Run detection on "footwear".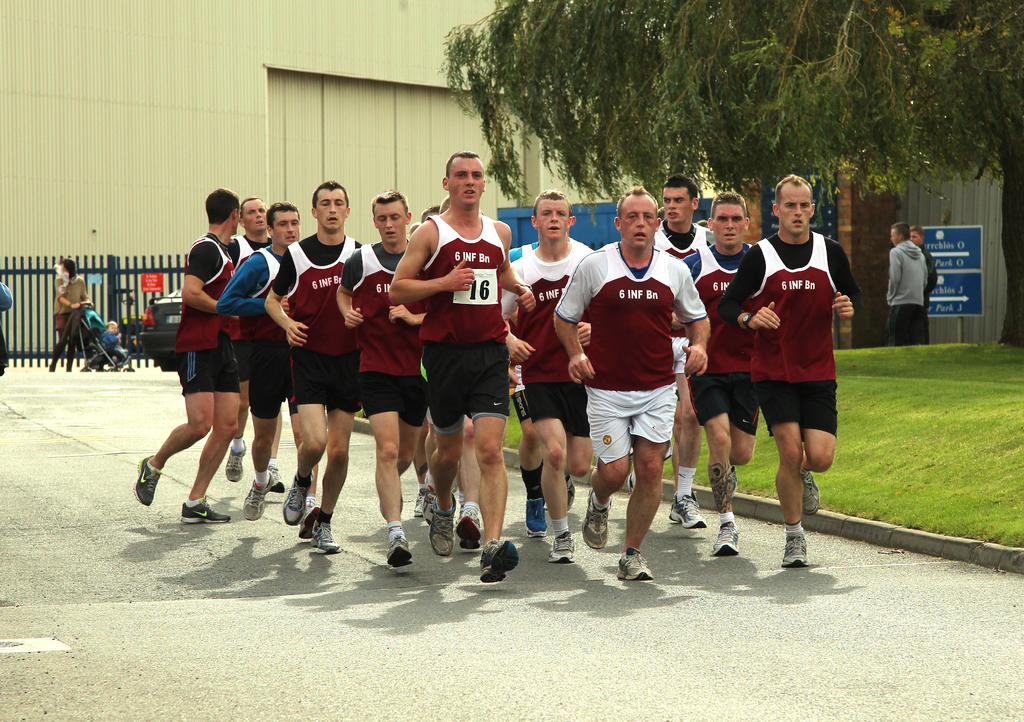
Result: Rect(383, 536, 413, 568).
